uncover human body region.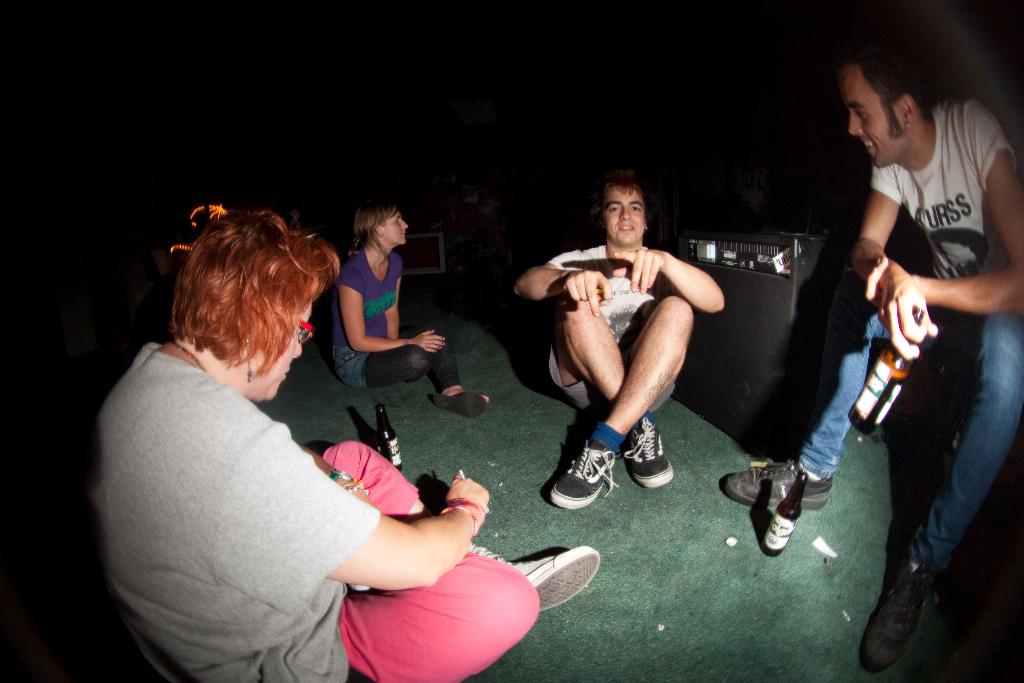
Uncovered: 332, 206, 488, 416.
